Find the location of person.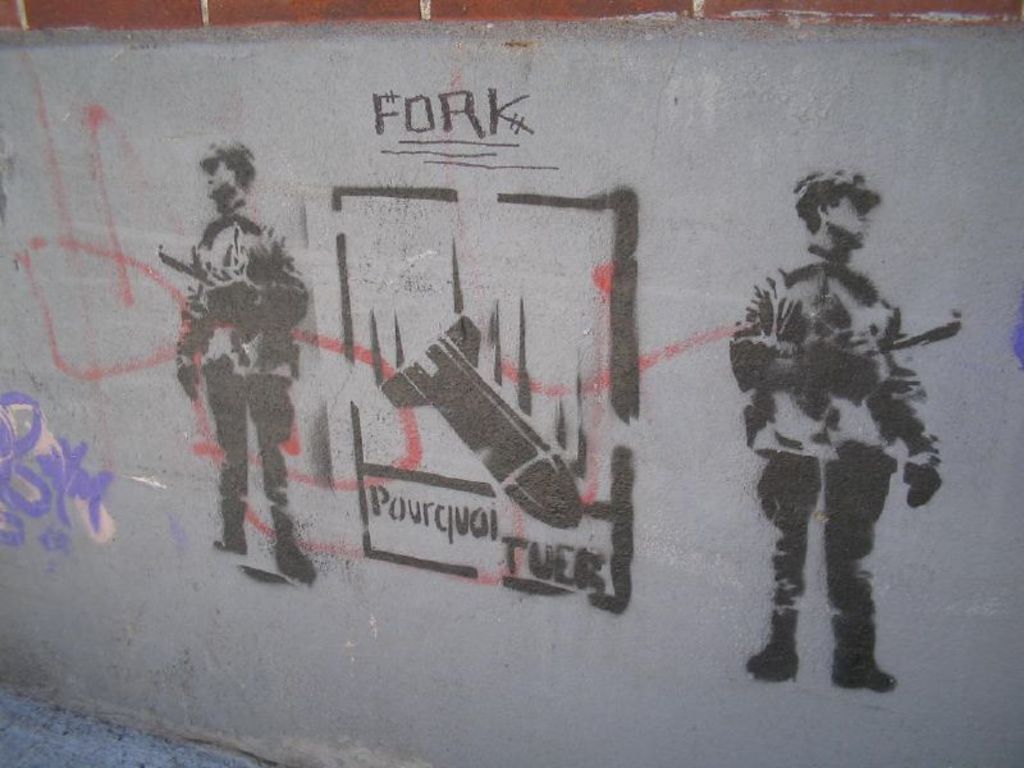
Location: 157/143/308/608.
